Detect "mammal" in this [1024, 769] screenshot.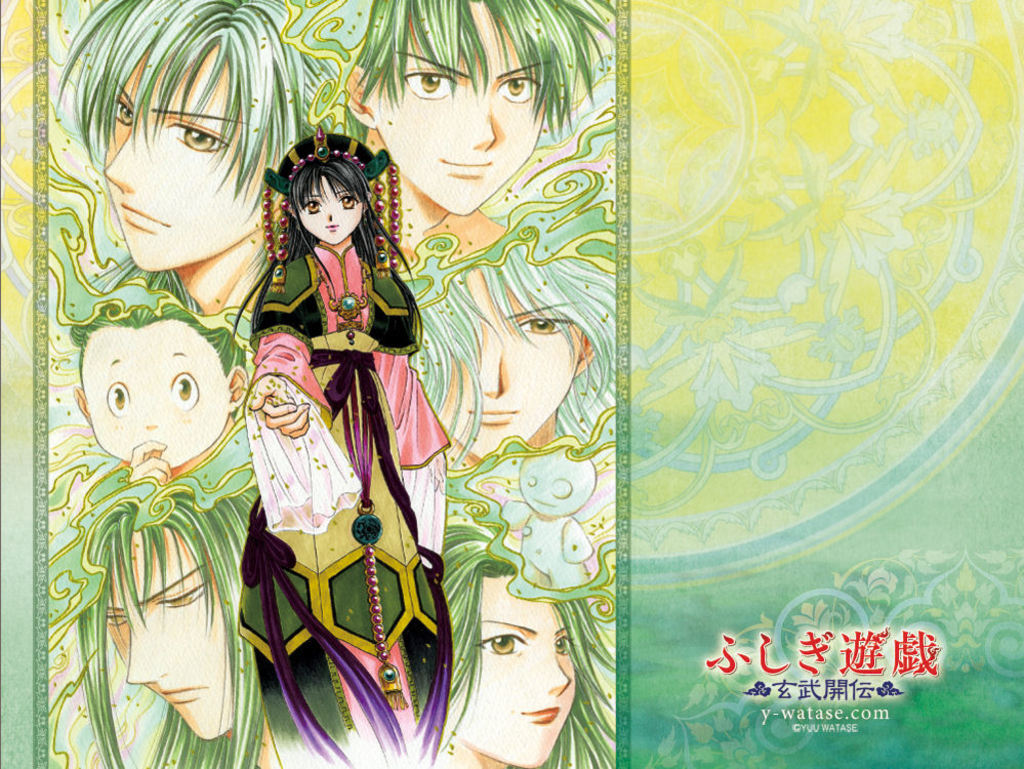
Detection: {"x1": 437, "y1": 526, "x2": 621, "y2": 768}.
